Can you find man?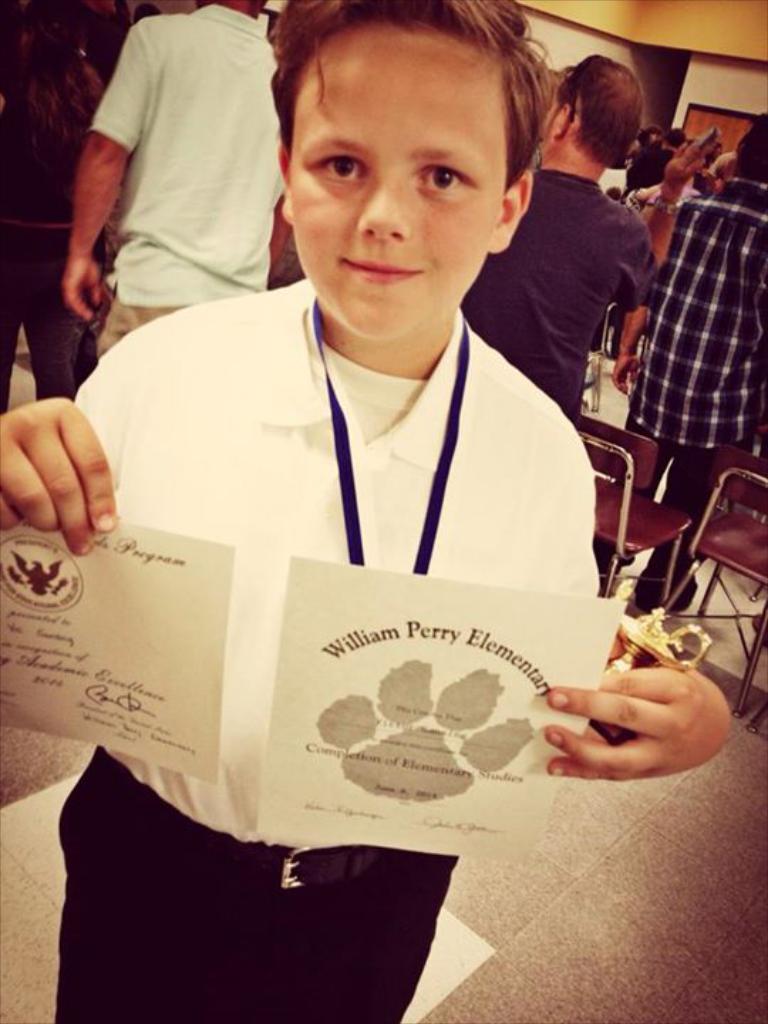
Yes, bounding box: (613, 122, 767, 614).
